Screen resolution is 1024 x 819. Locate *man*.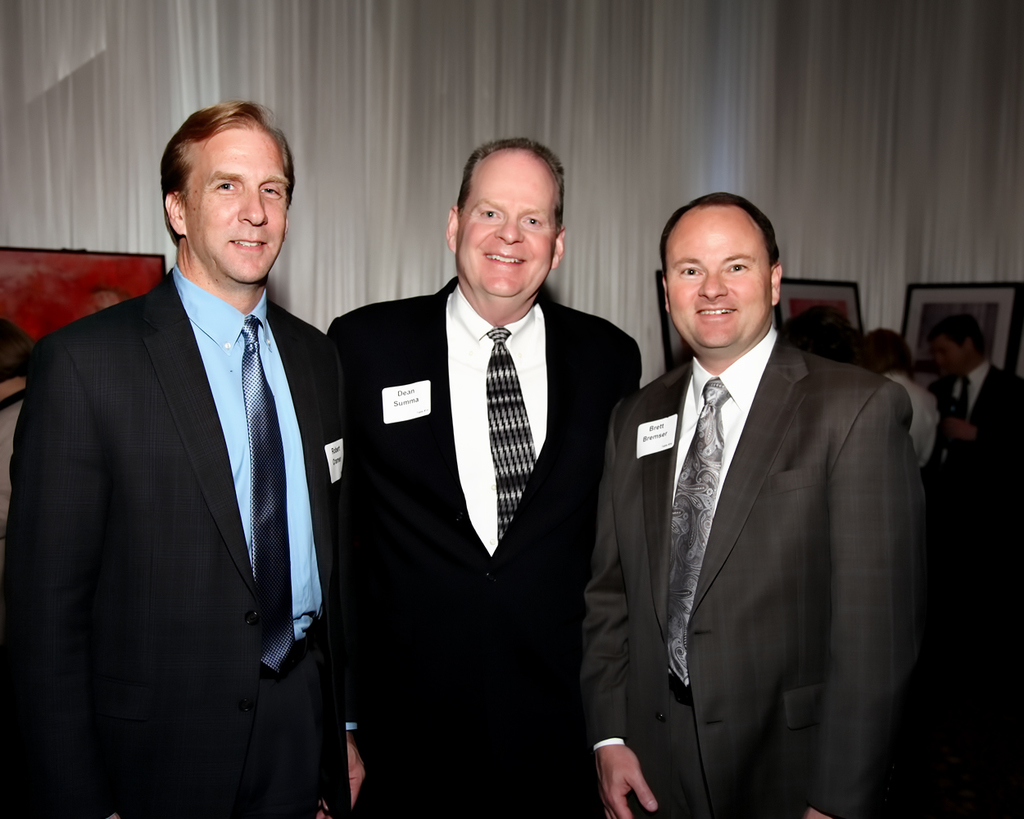
Rect(319, 141, 646, 809).
